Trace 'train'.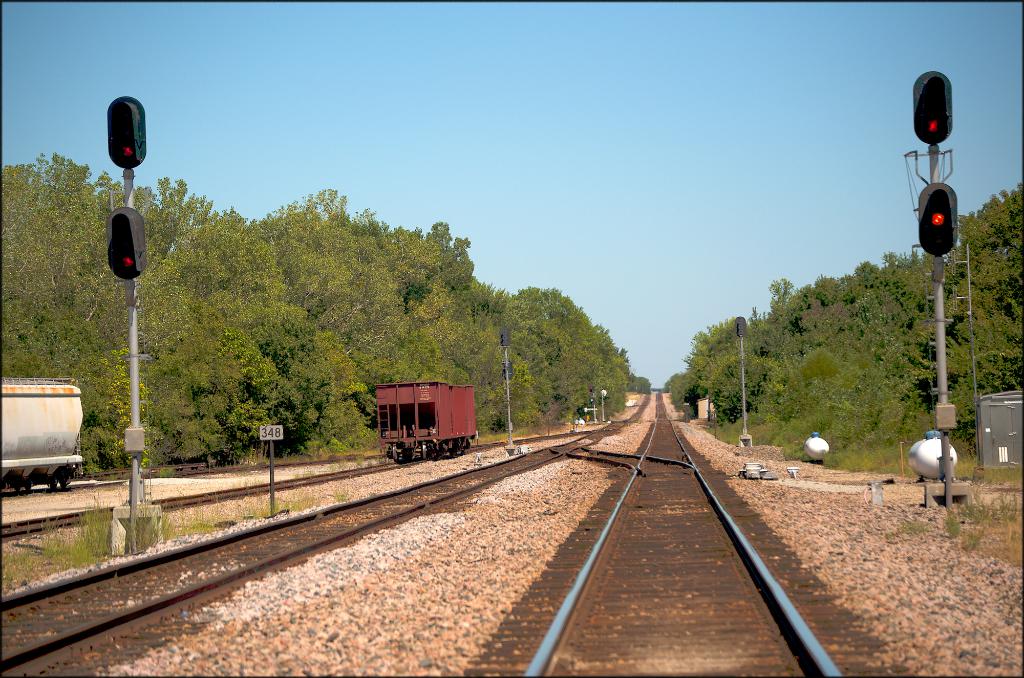
Traced to 0/378/83/485.
